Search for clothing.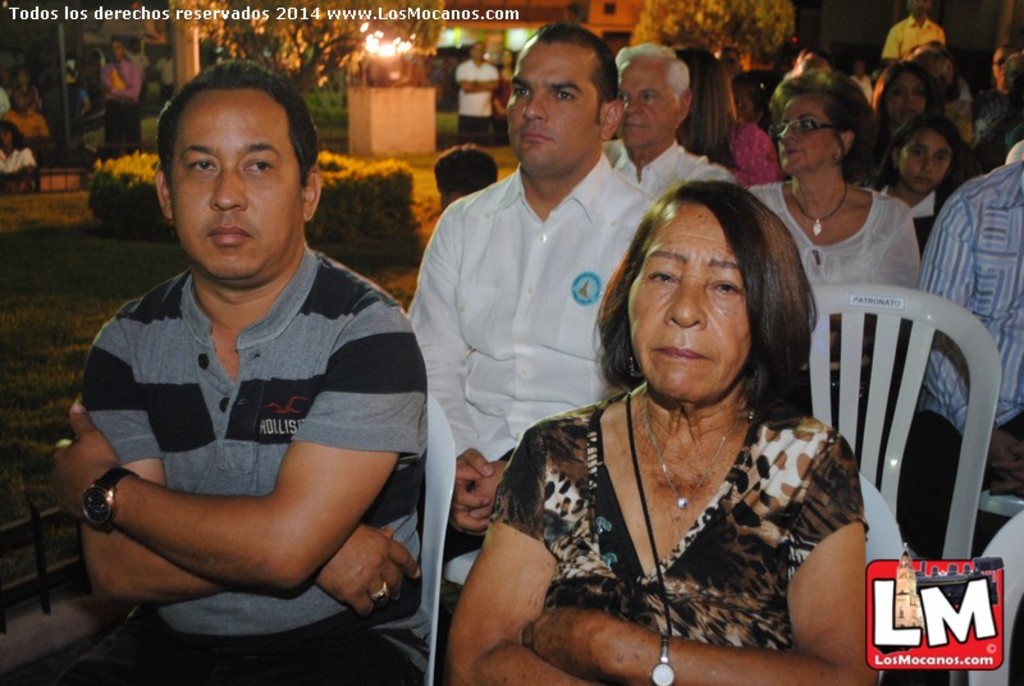
Found at 403, 148, 662, 557.
